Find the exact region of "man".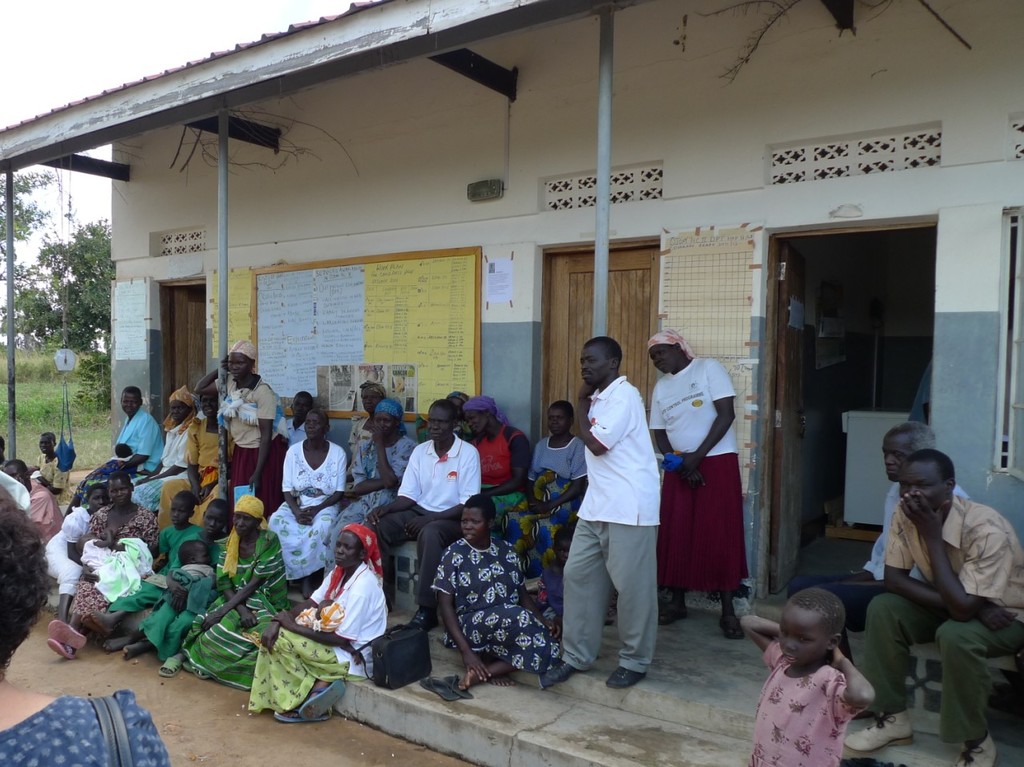
Exact region: left=363, top=399, right=486, bottom=634.
